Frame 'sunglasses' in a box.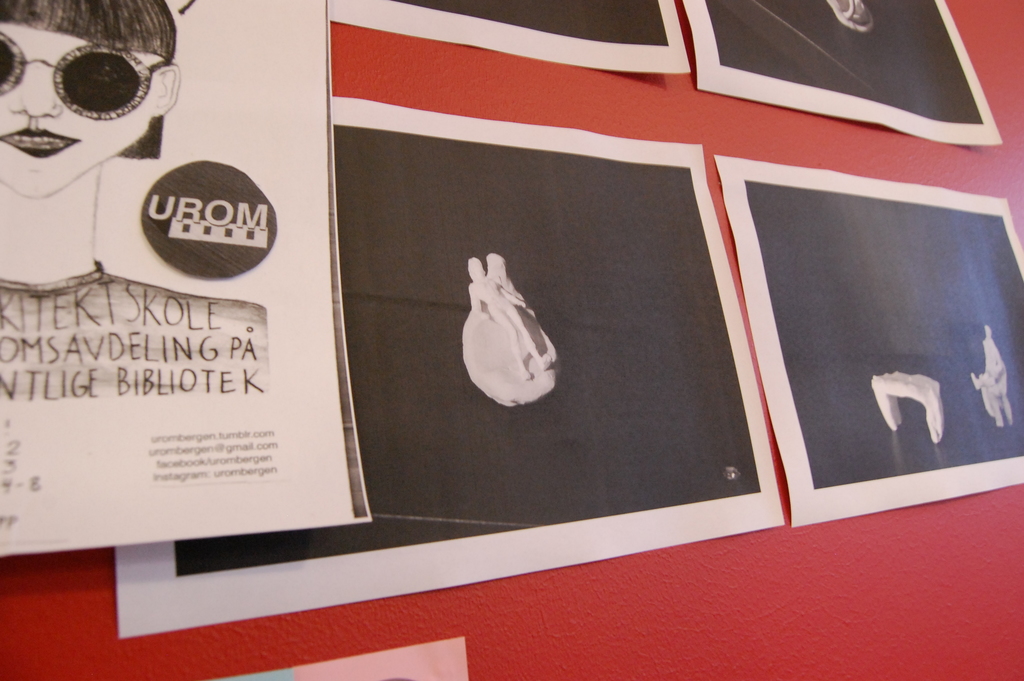
{"left": 0, "top": 30, "right": 165, "bottom": 119}.
